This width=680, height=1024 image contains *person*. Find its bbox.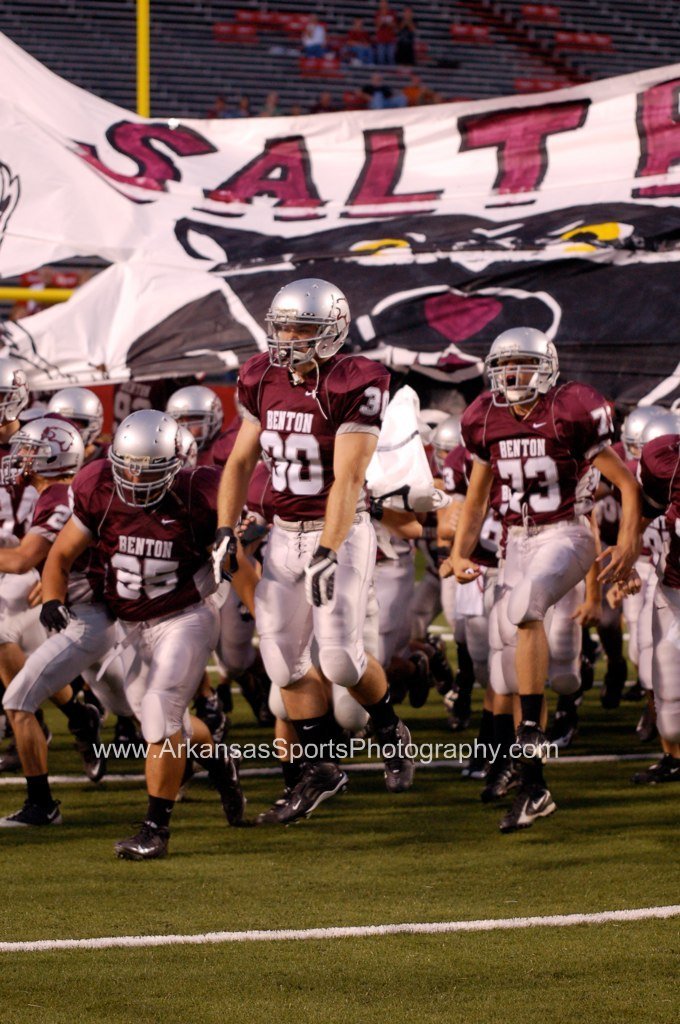
l=301, t=16, r=326, b=59.
